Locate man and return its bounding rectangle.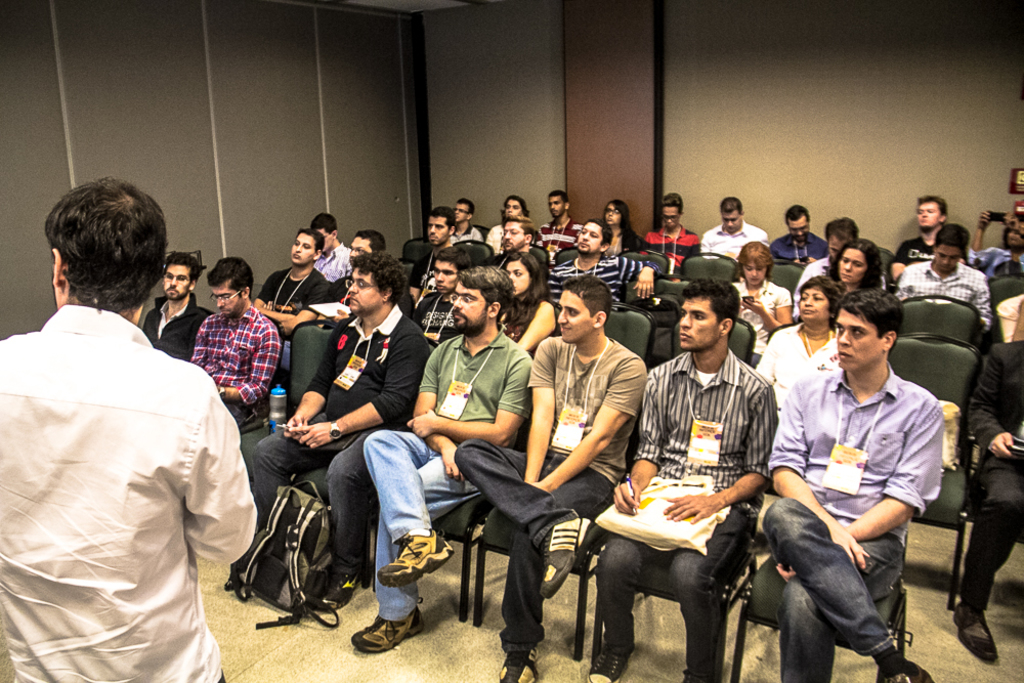
<region>456, 268, 649, 682</region>.
